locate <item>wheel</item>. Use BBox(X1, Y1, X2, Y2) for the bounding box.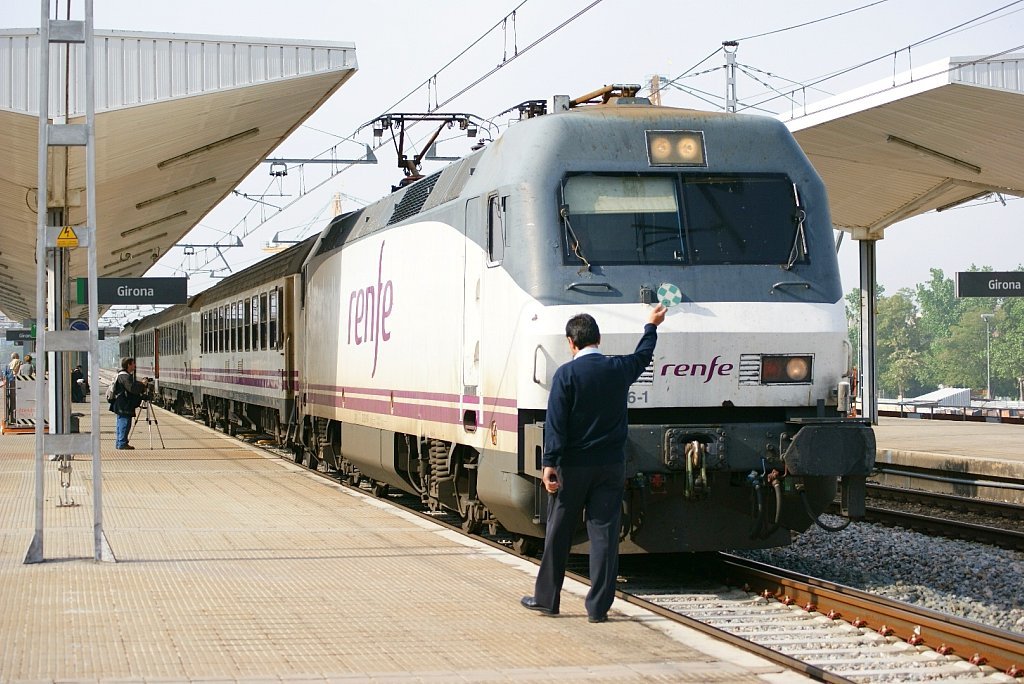
BBox(209, 415, 214, 428).
